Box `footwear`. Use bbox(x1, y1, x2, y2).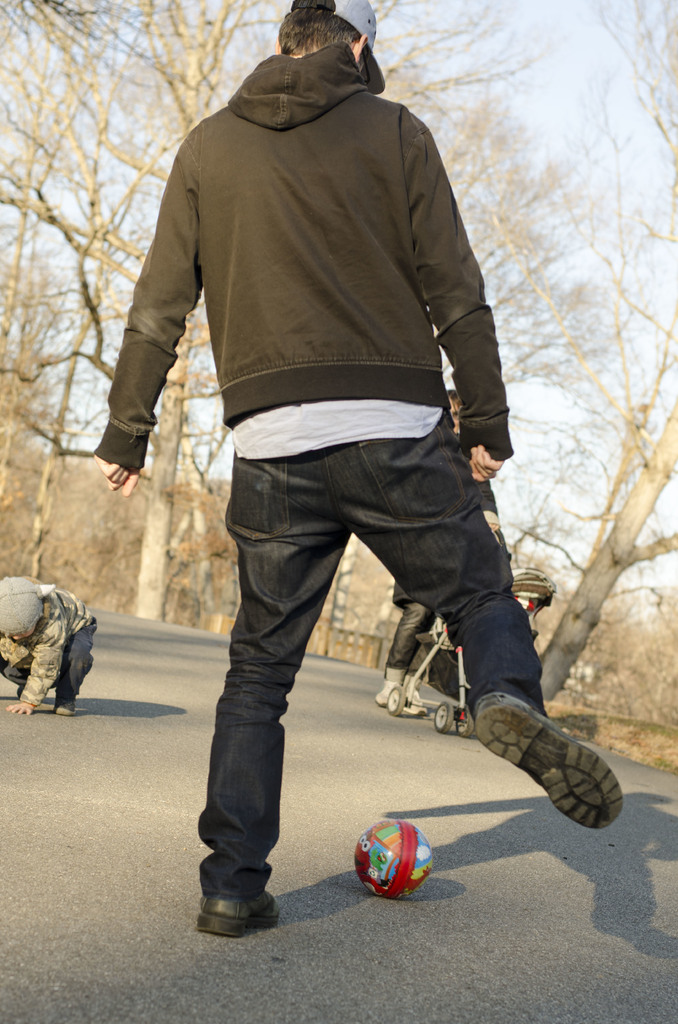
bbox(197, 889, 293, 933).
